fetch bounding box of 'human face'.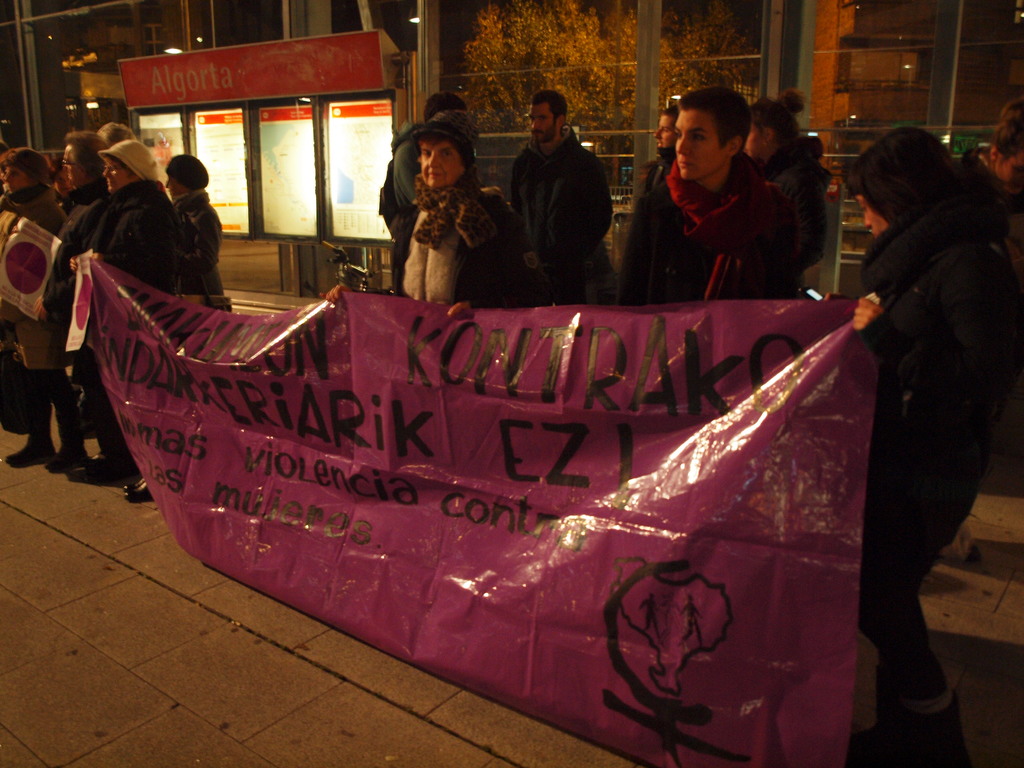
Bbox: bbox=(417, 134, 465, 192).
